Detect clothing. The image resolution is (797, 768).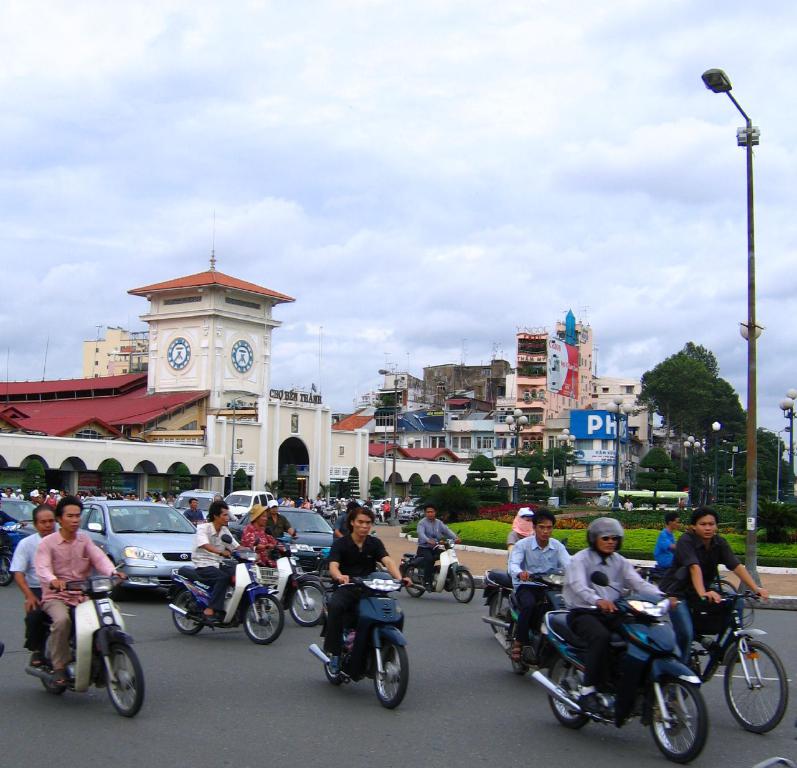
192, 519, 246, 615.
